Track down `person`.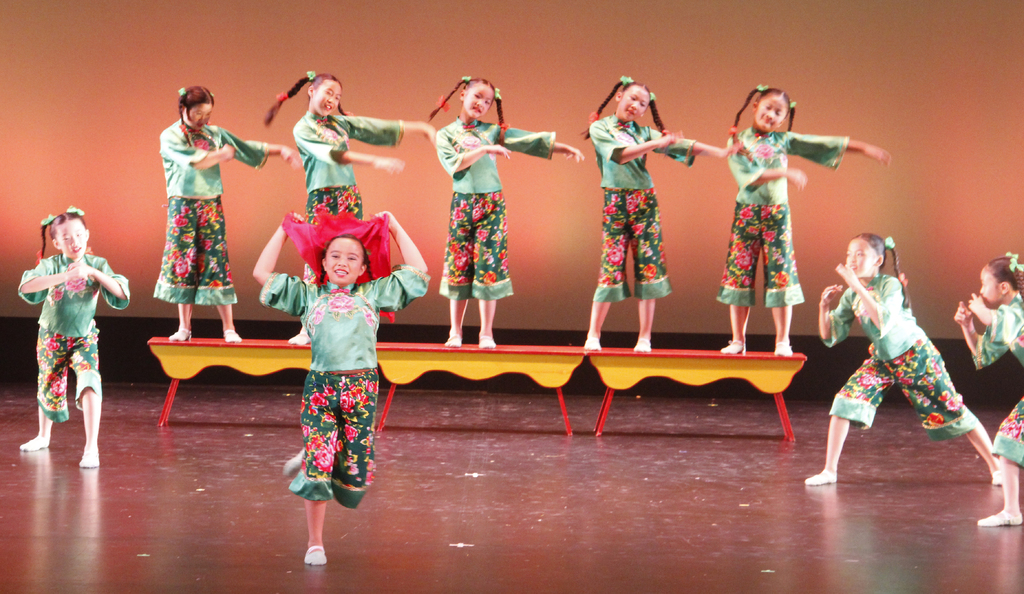
Tracked to <box>436,75,585,354</box>.
